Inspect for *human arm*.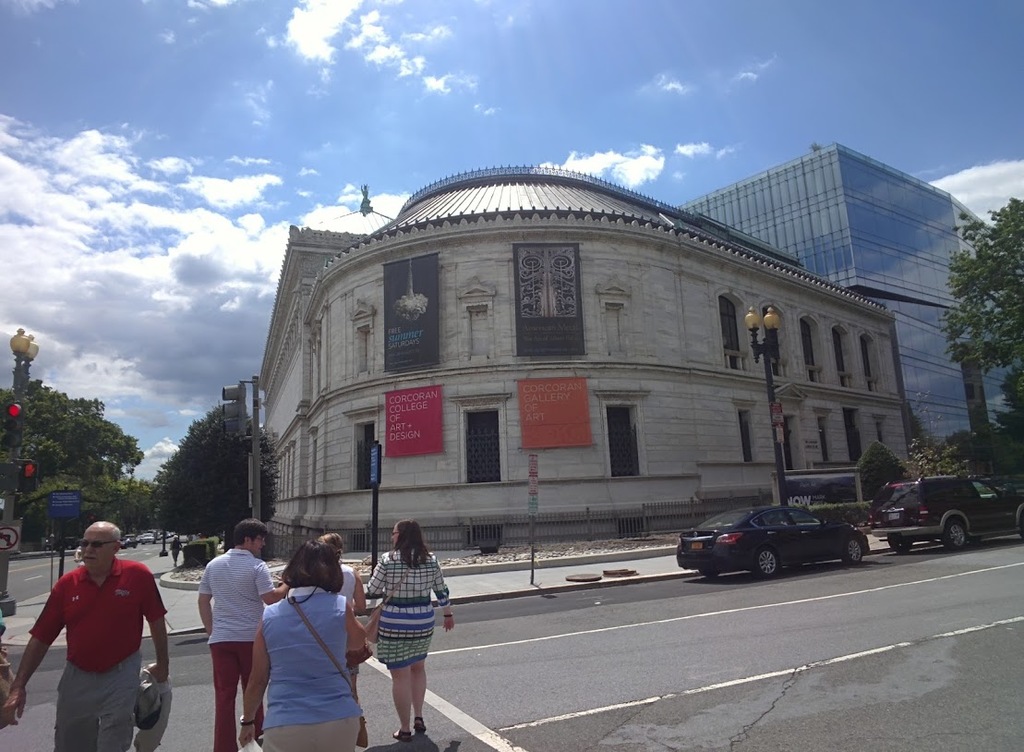
Inspection: bbox=(253, 559, 289, 607).
